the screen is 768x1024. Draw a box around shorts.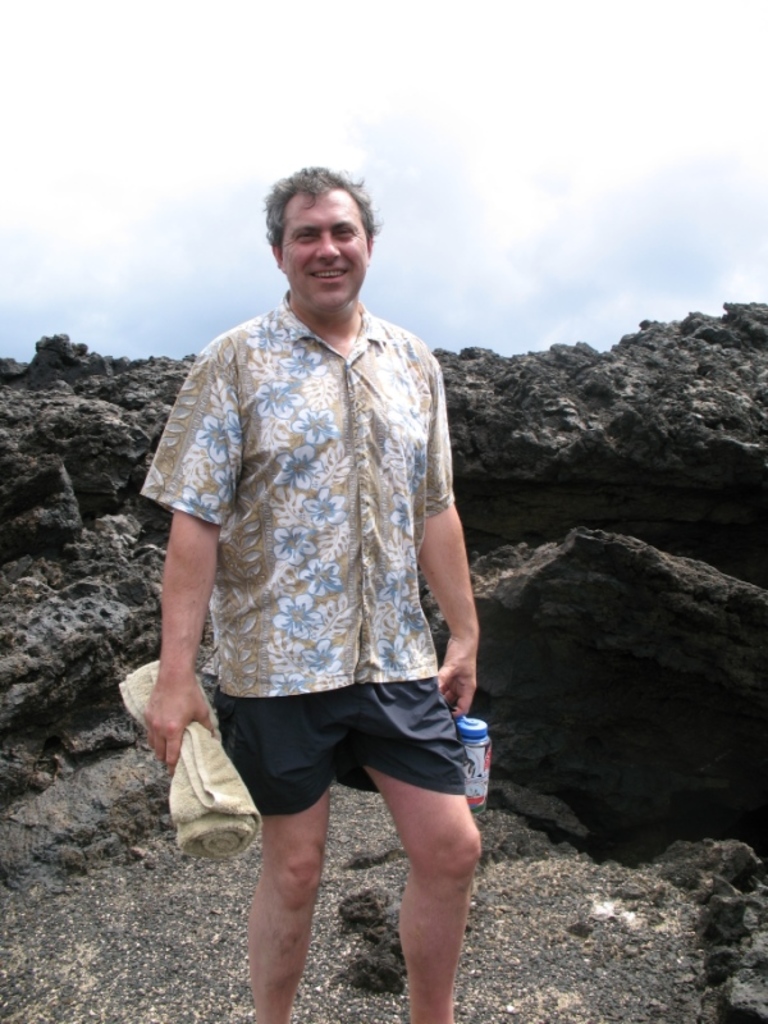
left=191, top=695, right=488, bottom=806.
